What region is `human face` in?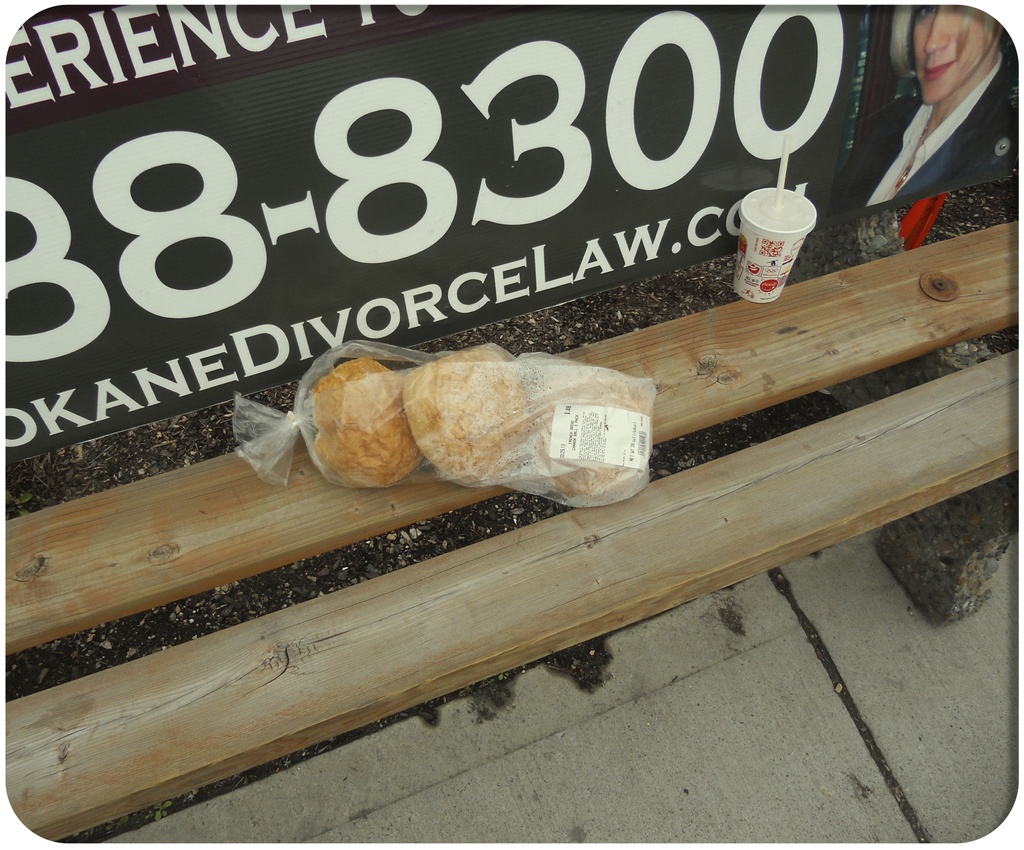
(911,4,1000,103).
